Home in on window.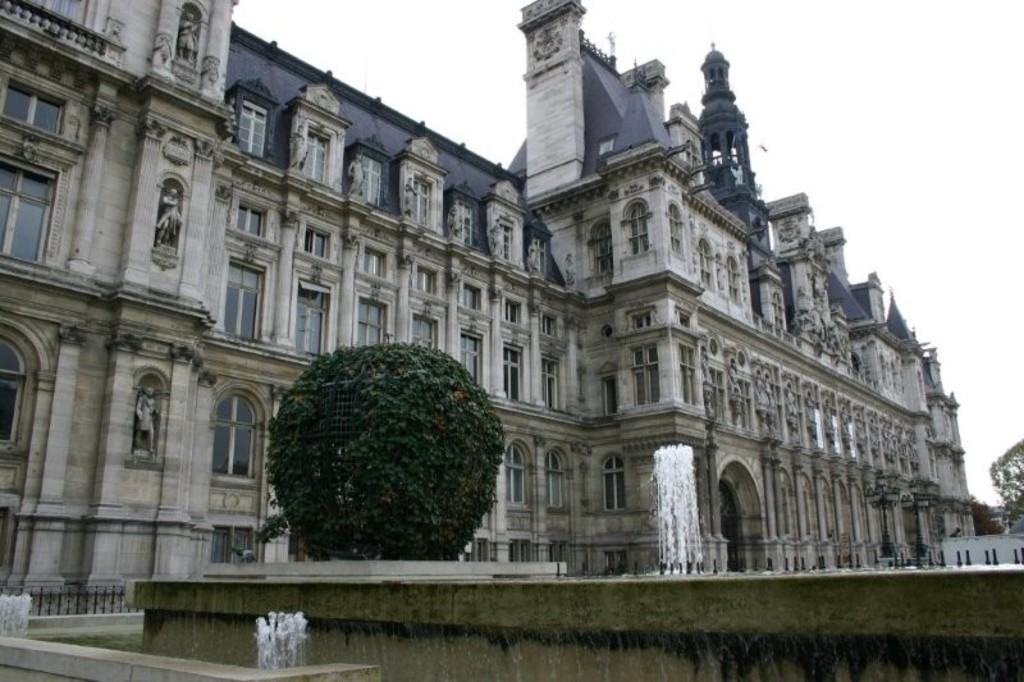
Homed in at <box>401,257,440,299</box>.
